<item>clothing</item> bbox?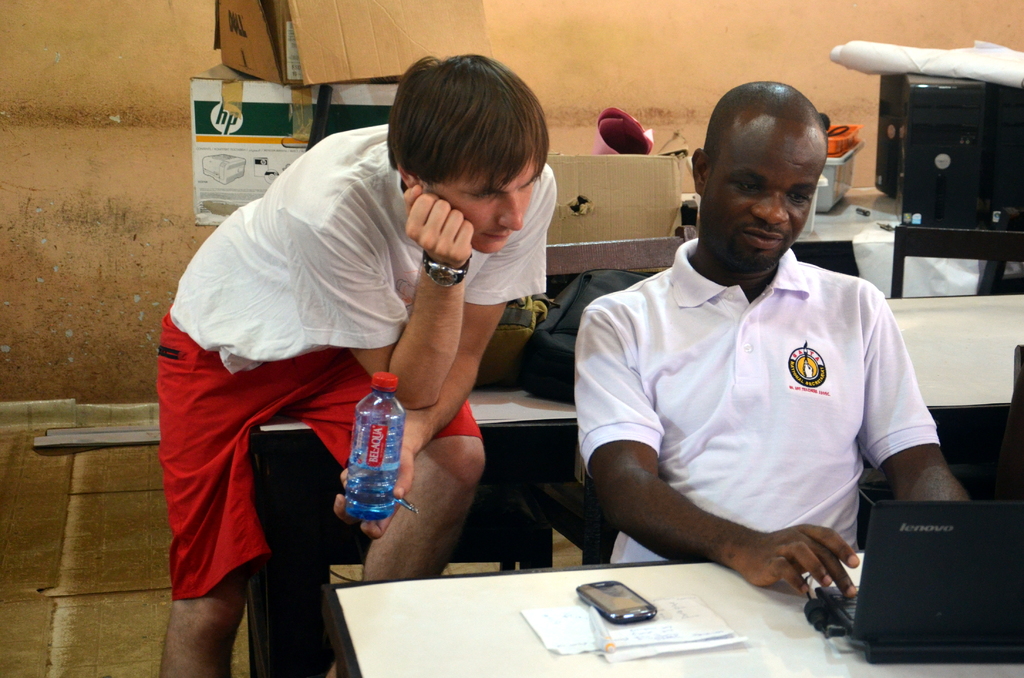
<box>160,122,565,606</box>
